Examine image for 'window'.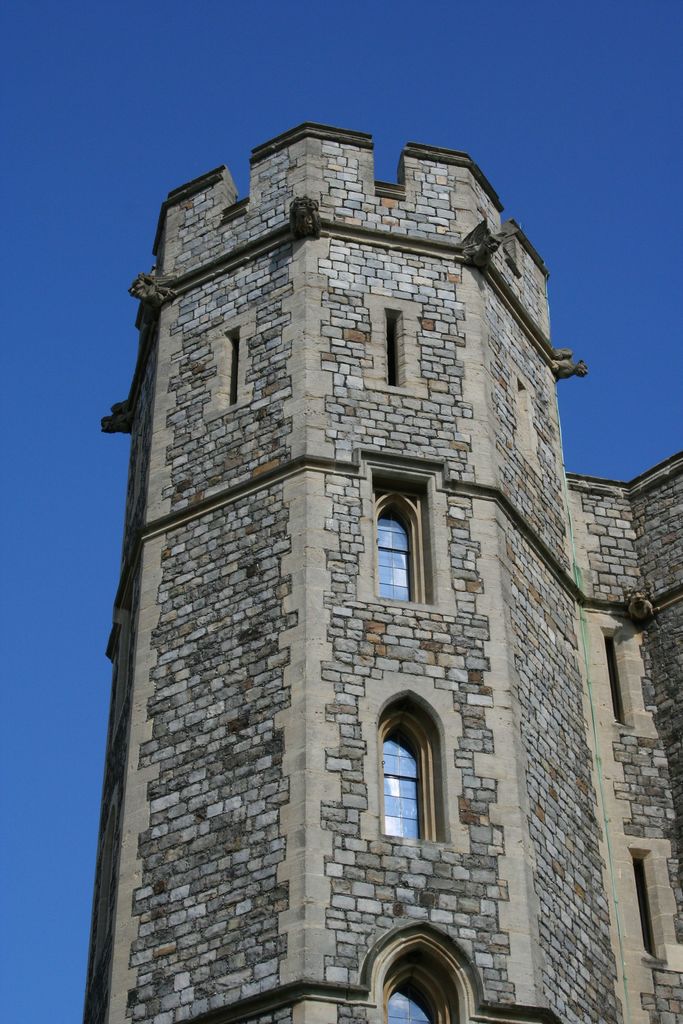
Examination result: bbox(377, 705, 448, 858).
